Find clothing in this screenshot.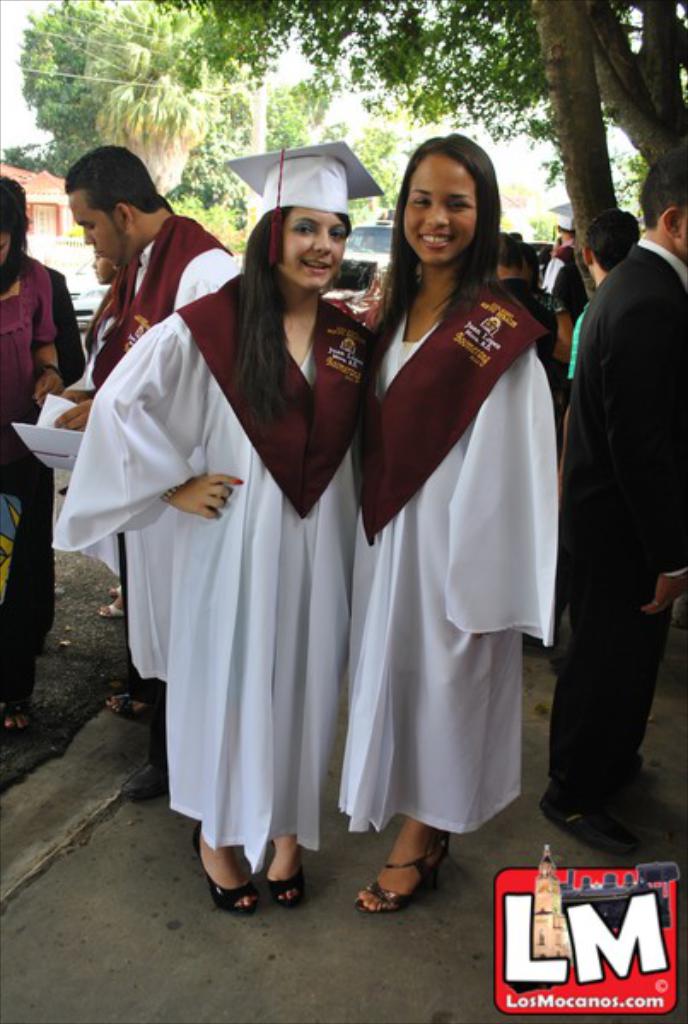
The bounding box for clothing is box=[48, 278, 389, 872].
